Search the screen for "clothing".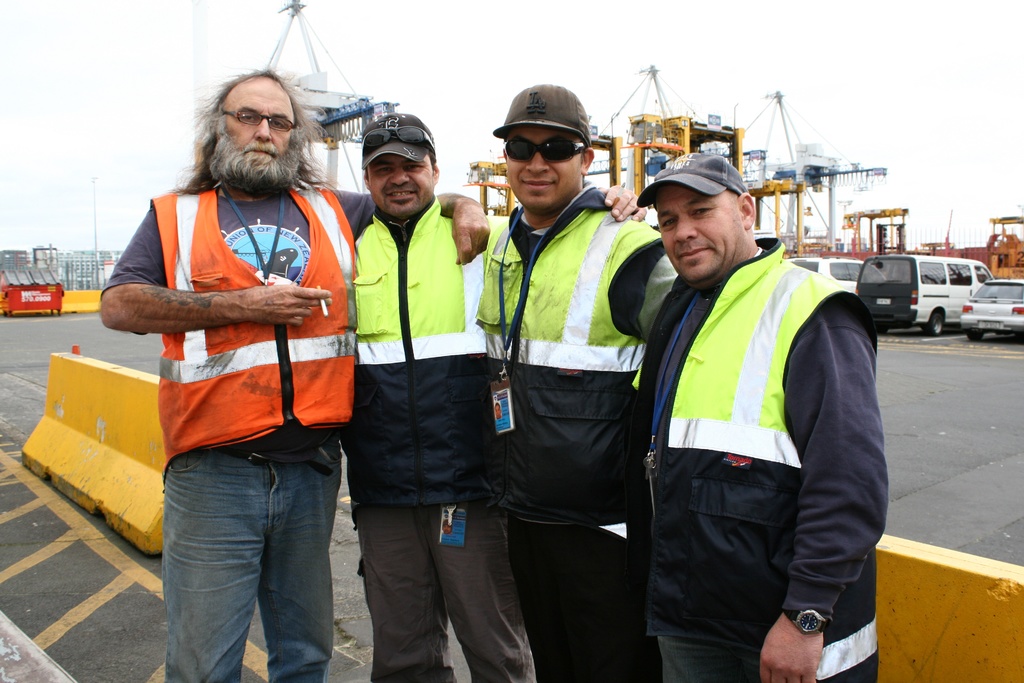
Found at BBox(467, 179, 664, 682).
